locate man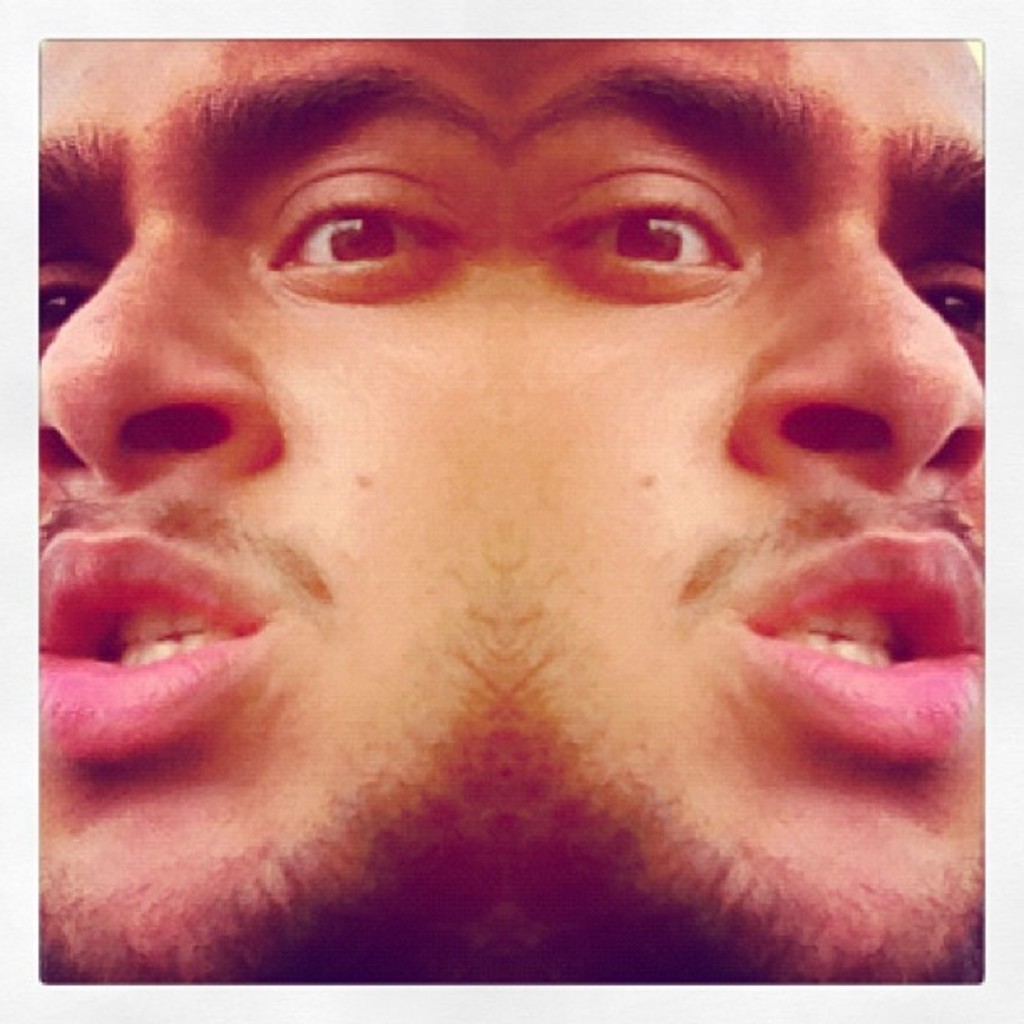
detection(495, 40, 984, 989)
